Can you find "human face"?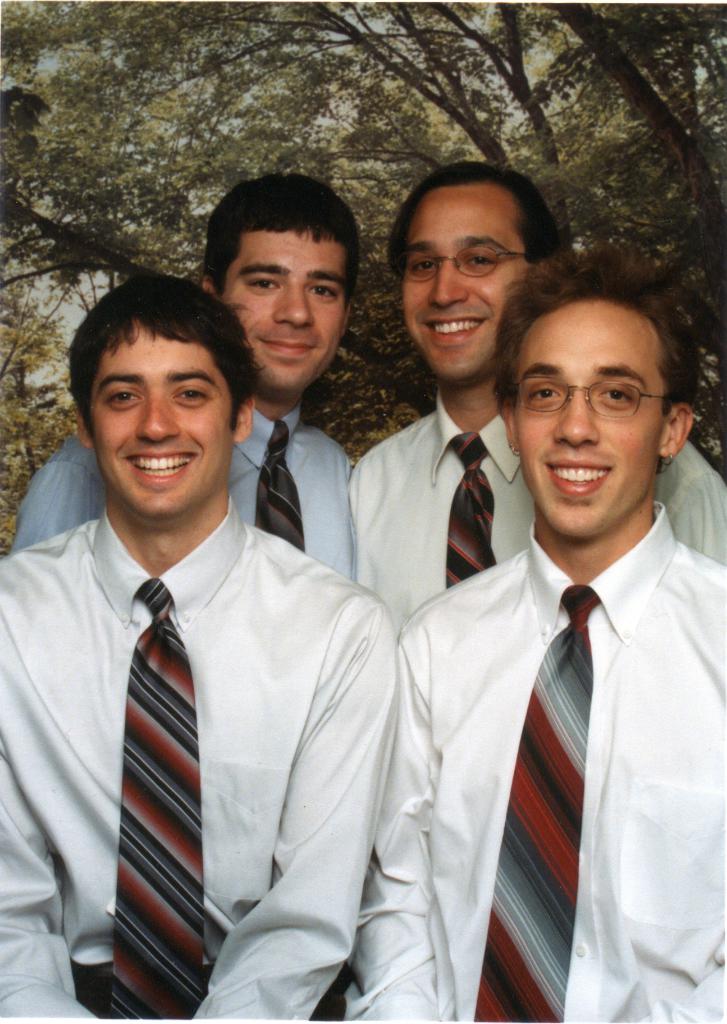
Yes, bounding box: rect(404, 185, 532, 384).
